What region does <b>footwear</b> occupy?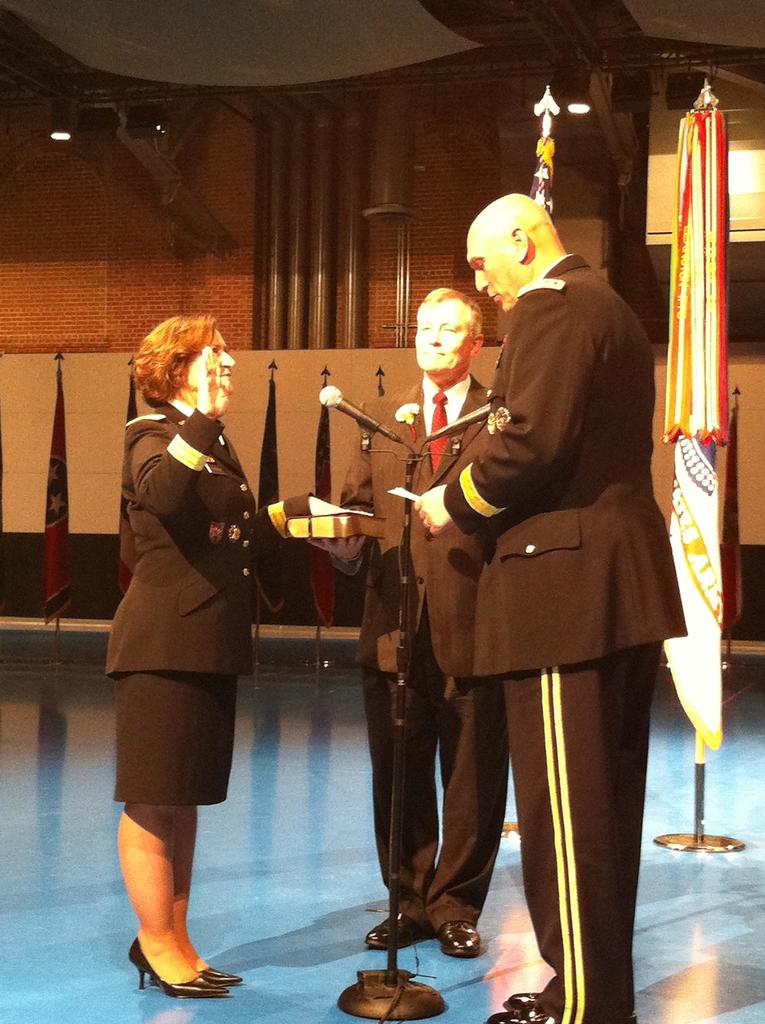
rect(494, 995, 538, 1020).
